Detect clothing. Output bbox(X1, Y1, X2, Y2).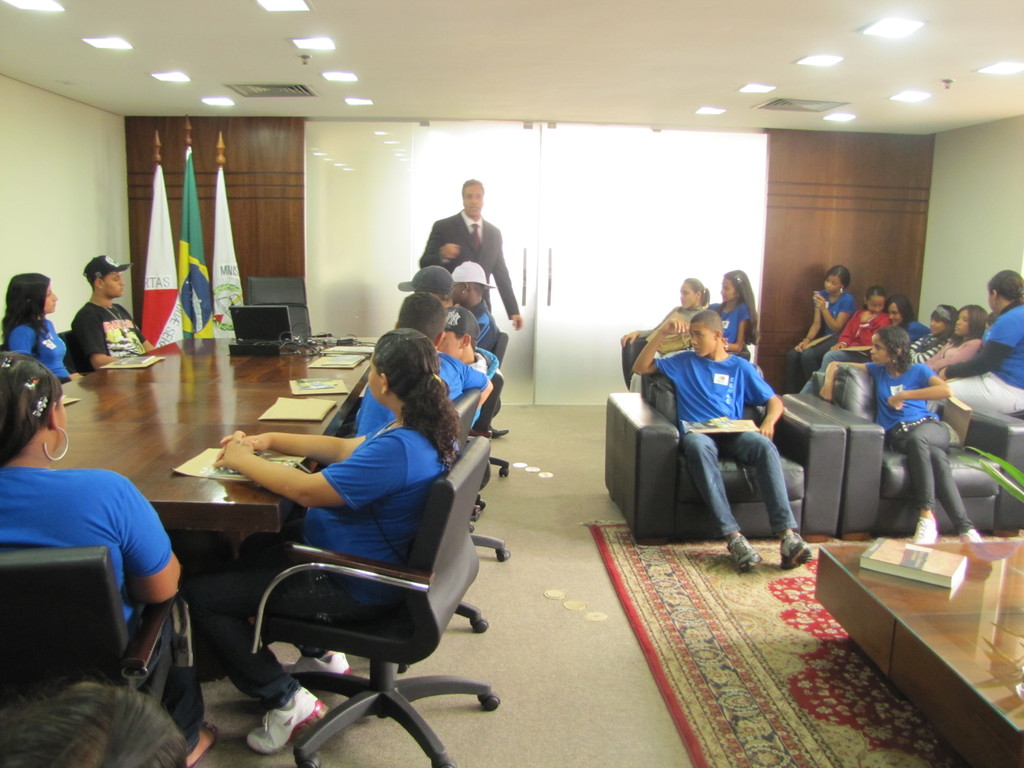
bbox(76, 298, 152, 365).
